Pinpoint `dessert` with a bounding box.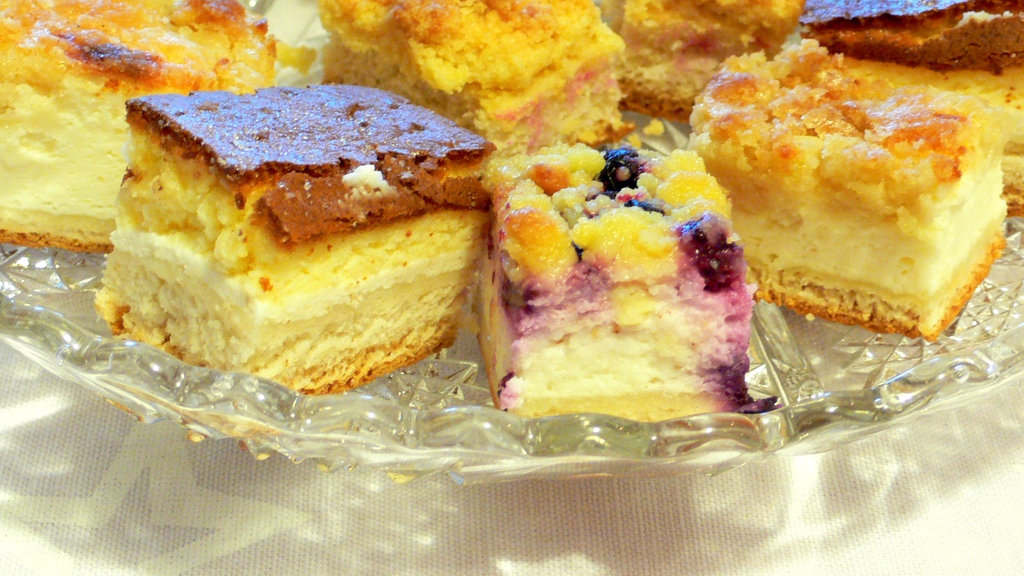
<bbox>618, 0, 779, 124</bbox>.
